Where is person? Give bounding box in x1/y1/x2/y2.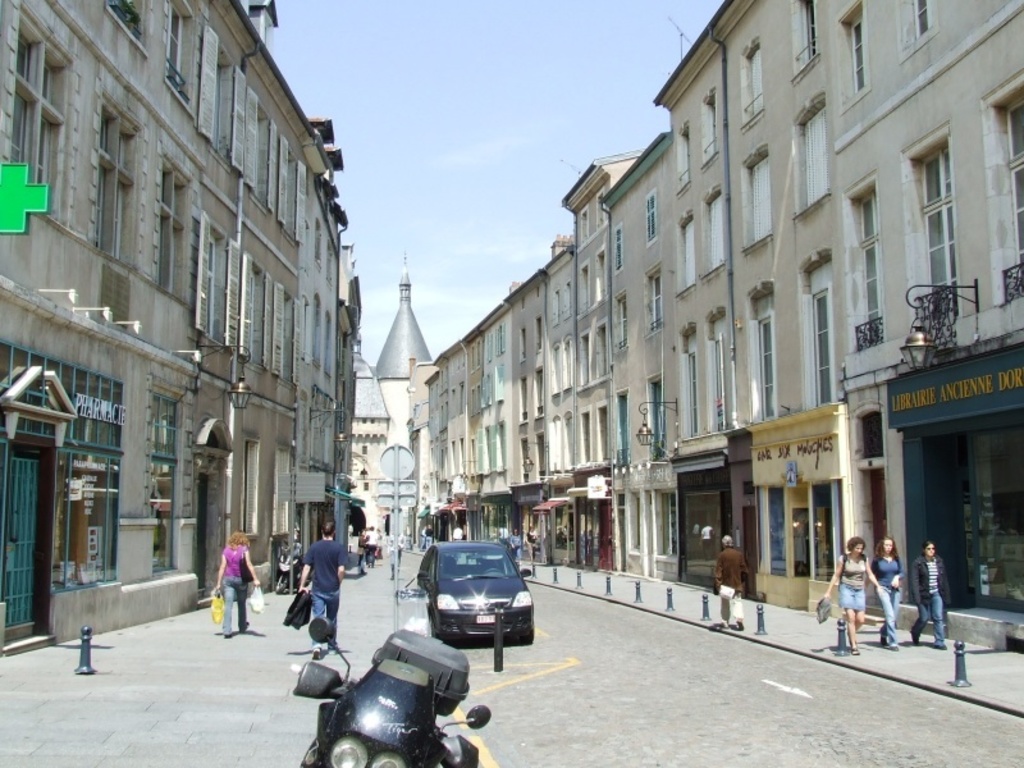
300/520/346/659.
